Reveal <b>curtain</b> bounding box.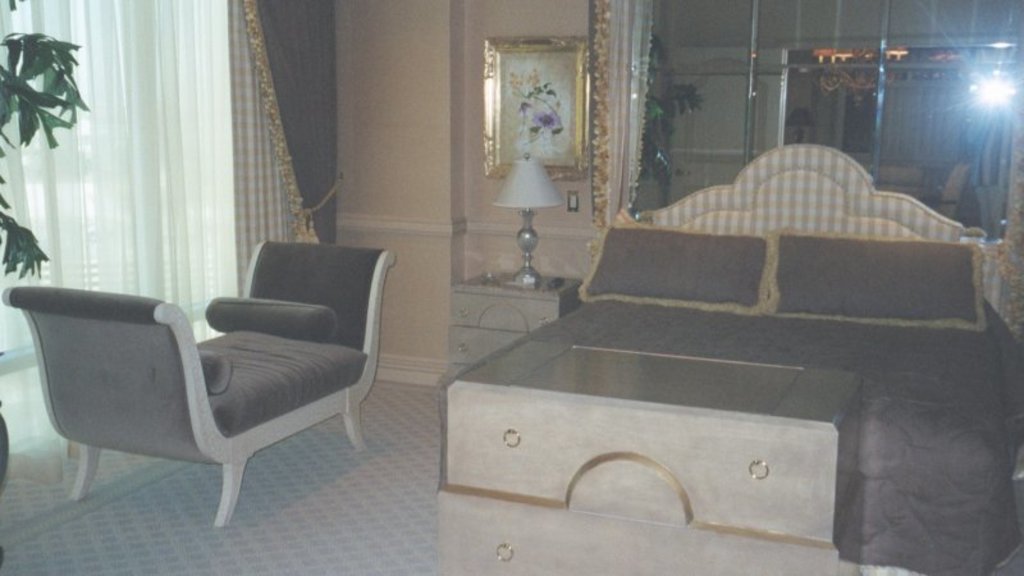
Revealed: BBox(0, 0, 224, 374).
